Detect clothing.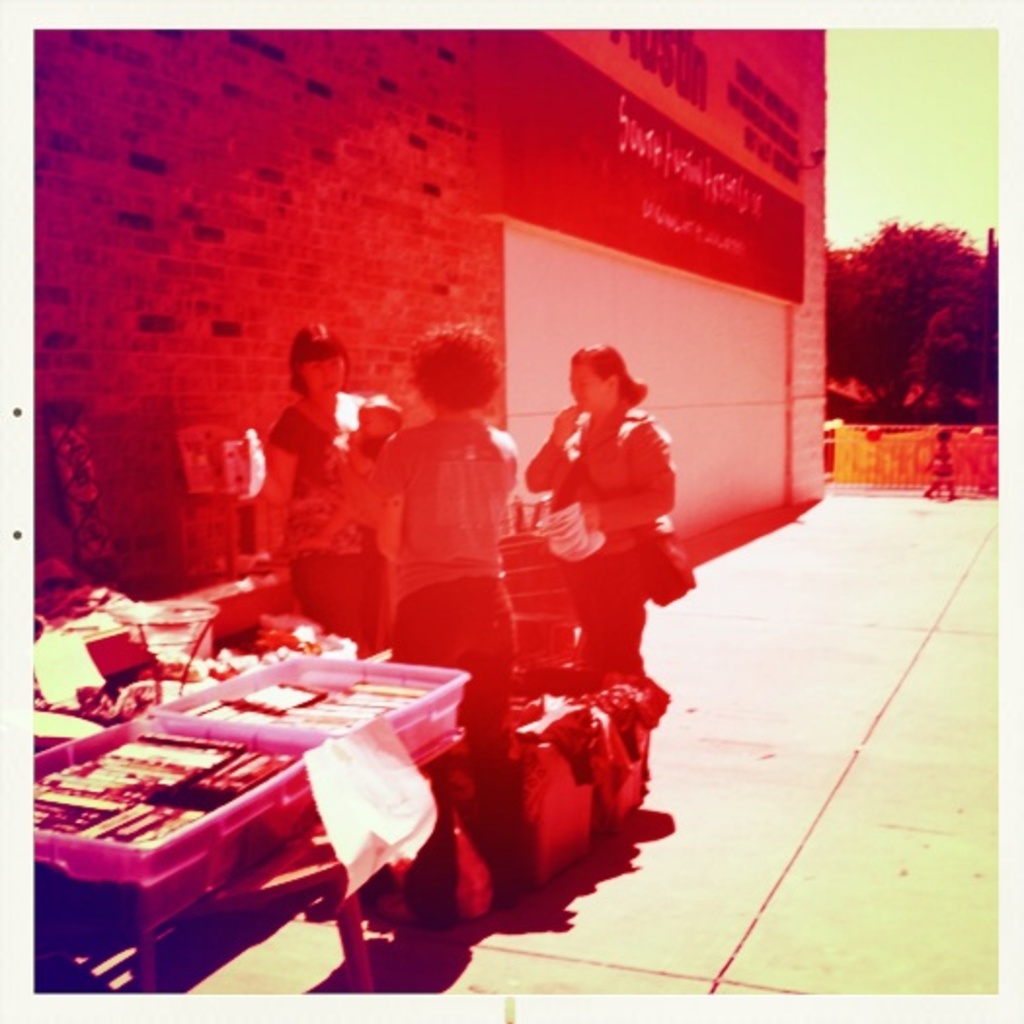
Detected at x1=380 y1=419 x2=519 y2=796.
